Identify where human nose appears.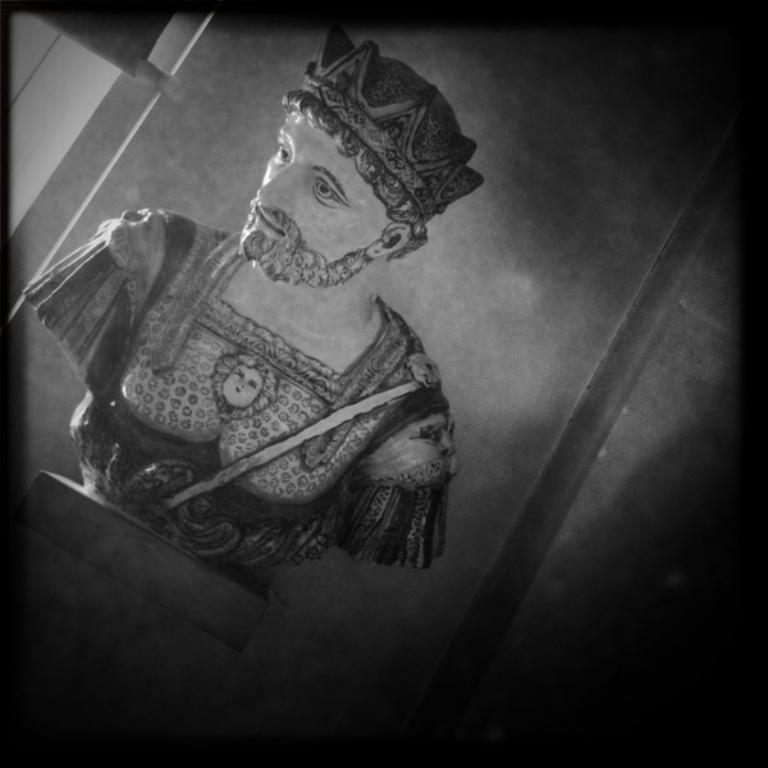
Appears at [257,168,294,221].
